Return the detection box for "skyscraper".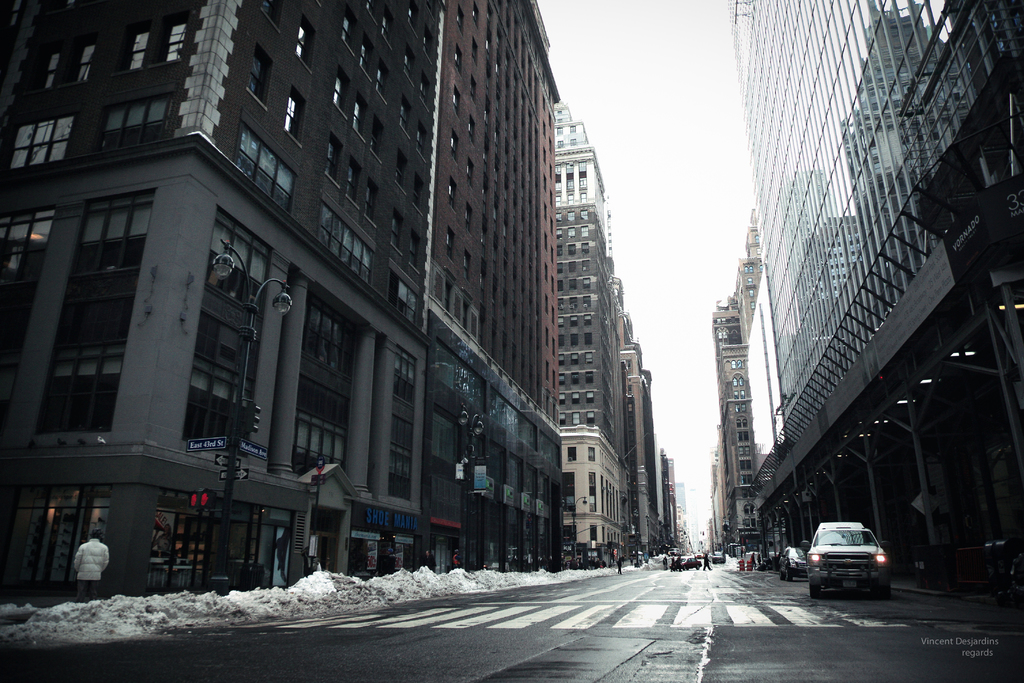
(730,0,1023,598).
